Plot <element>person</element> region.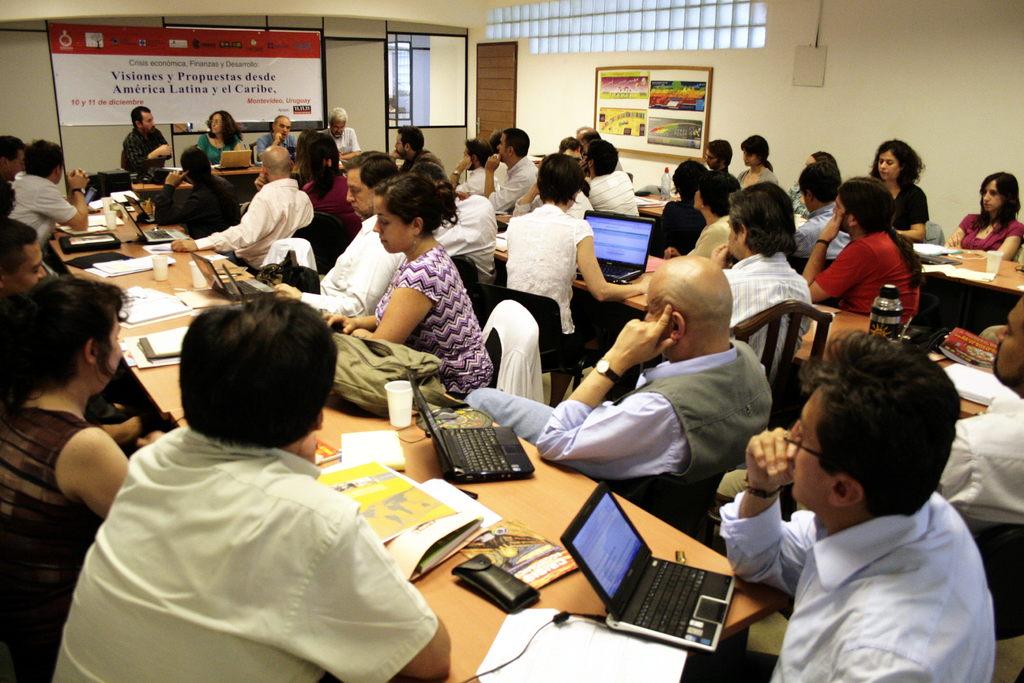
Plotted at (198,104,250,162).
